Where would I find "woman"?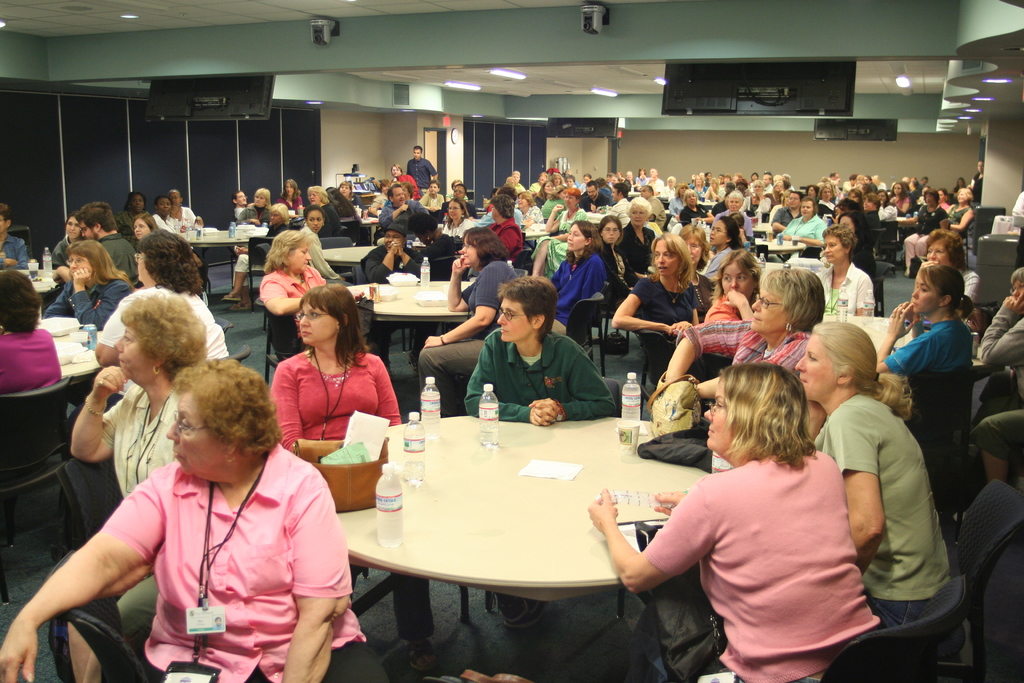
At (left=680, top=225, right=712, bottom=264).
